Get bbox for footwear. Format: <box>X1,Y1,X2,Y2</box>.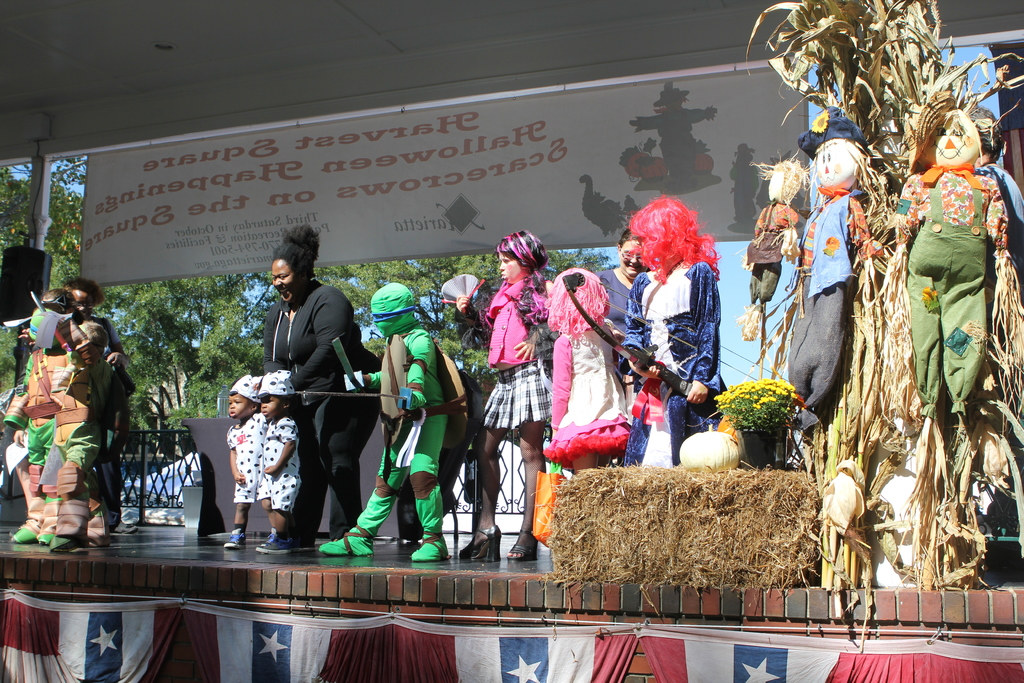
<box>38,498,61,545</box>.
